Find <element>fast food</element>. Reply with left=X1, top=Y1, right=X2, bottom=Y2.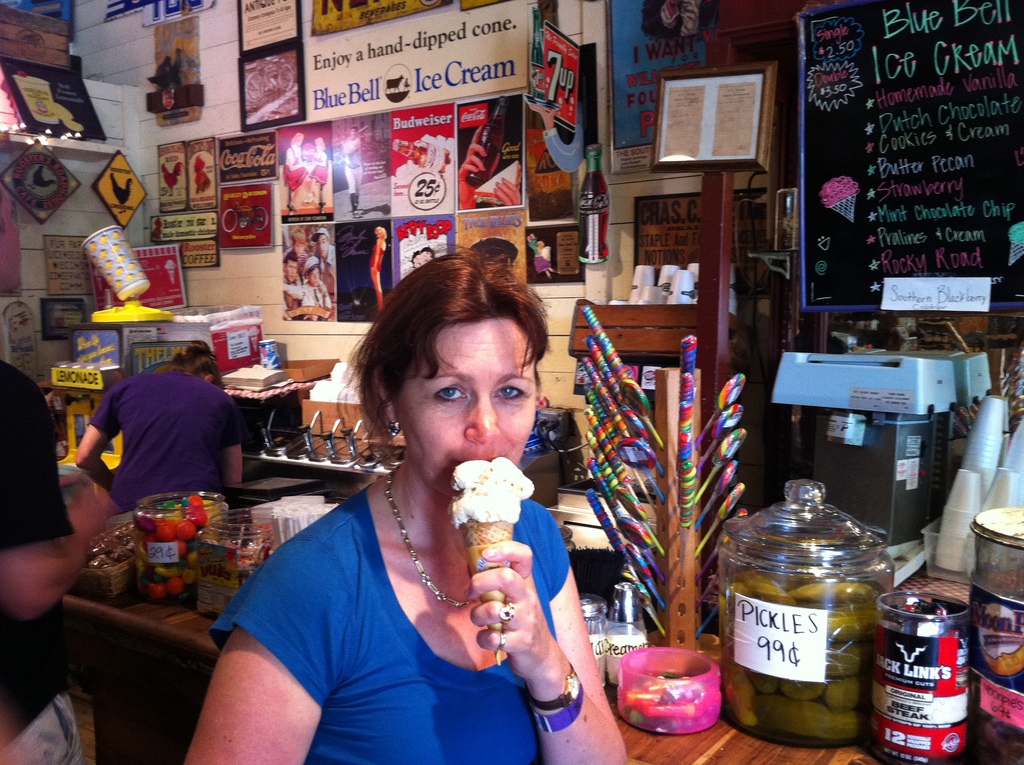
left=474, top=157, right=520, bottom=206.
